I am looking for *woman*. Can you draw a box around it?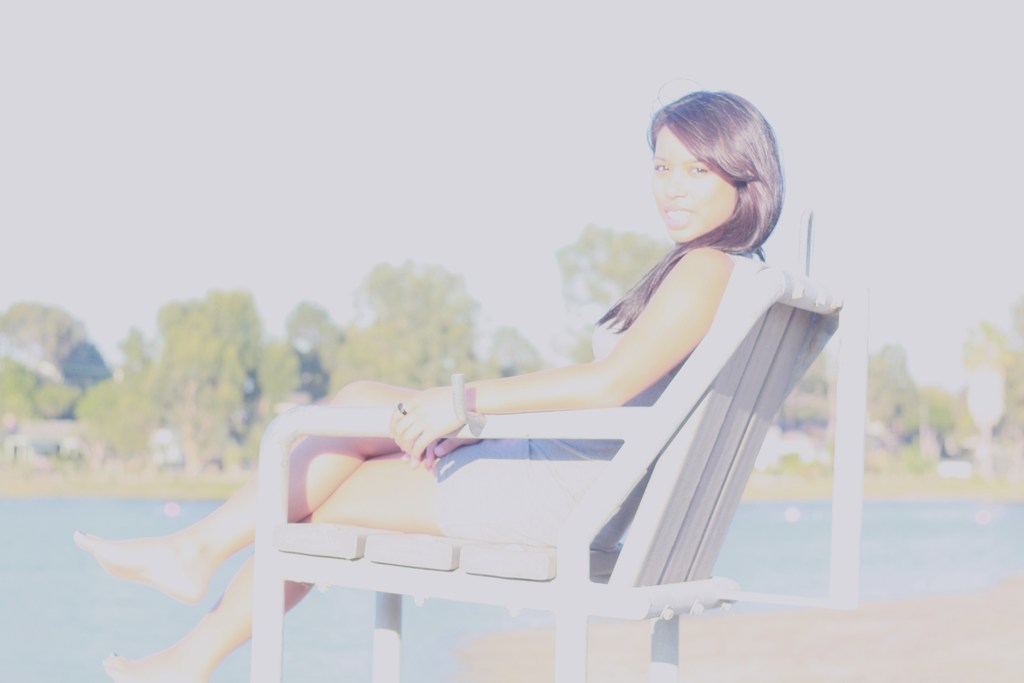
Sure, the bounding box is x1=264, y1=107, x2=784, y2=646.
